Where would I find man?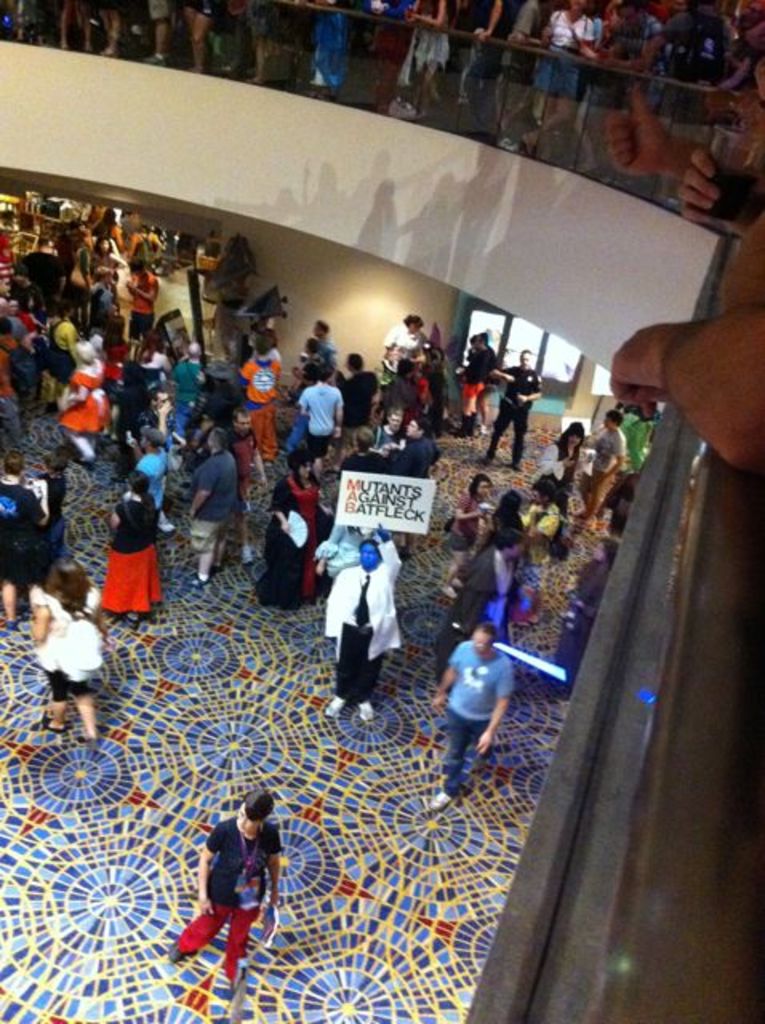
At <bbox>0, 459, 51, 645</bbox>.
